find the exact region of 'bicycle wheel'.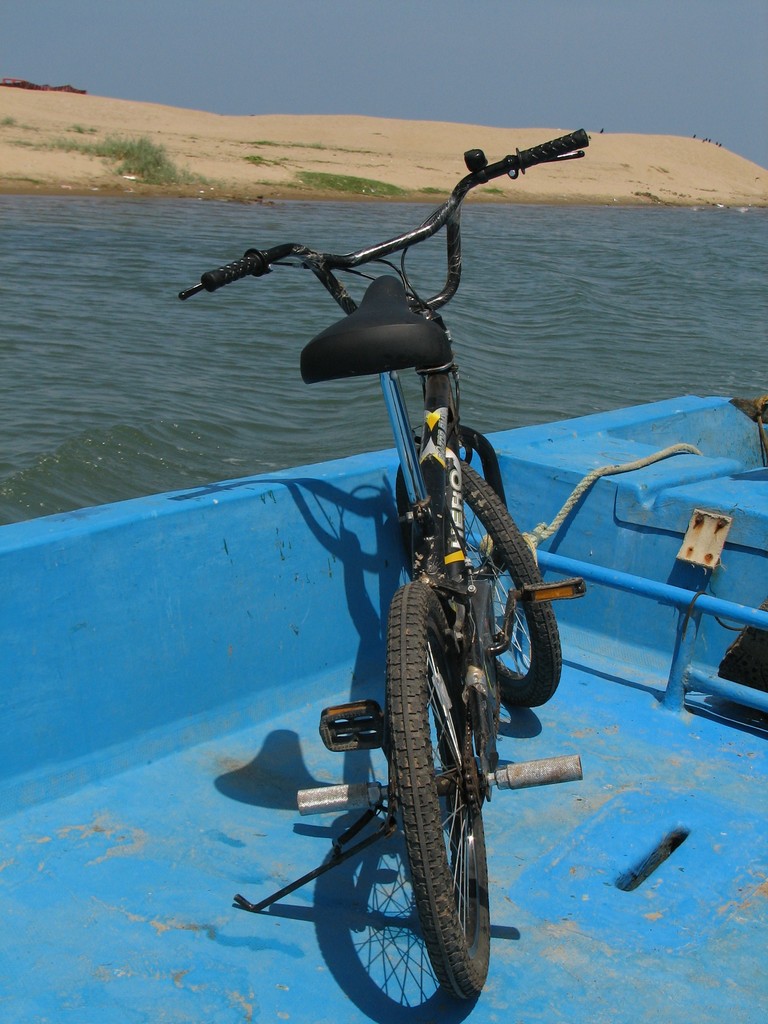
Exact region: <box>312,720,520,1002</box>.
